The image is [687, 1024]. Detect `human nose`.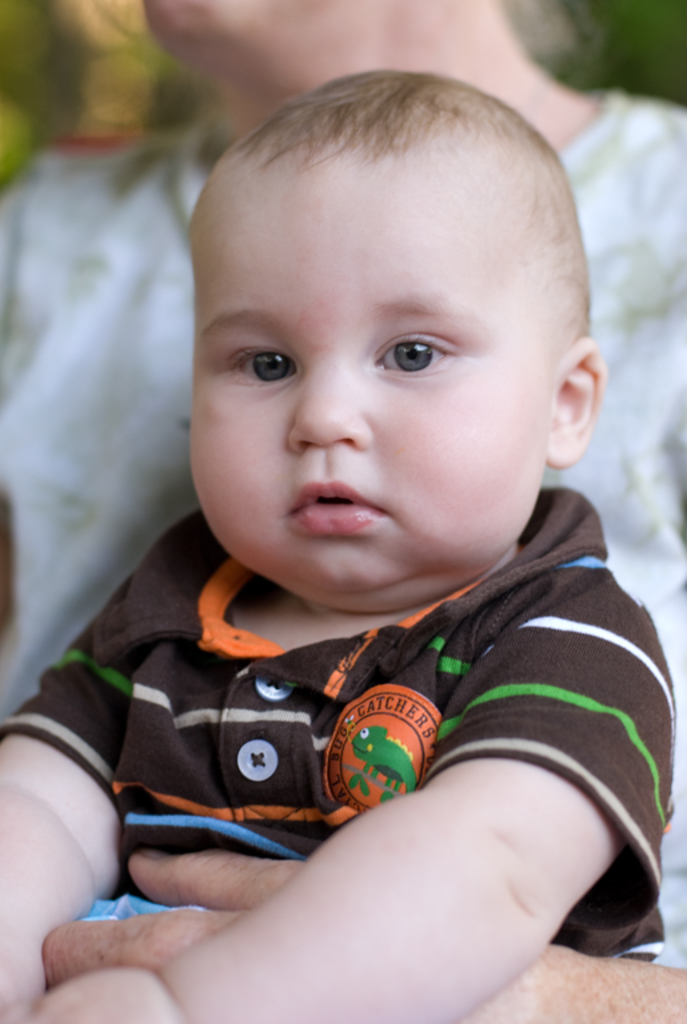
Detection: region(285, 353, 368, 452).
